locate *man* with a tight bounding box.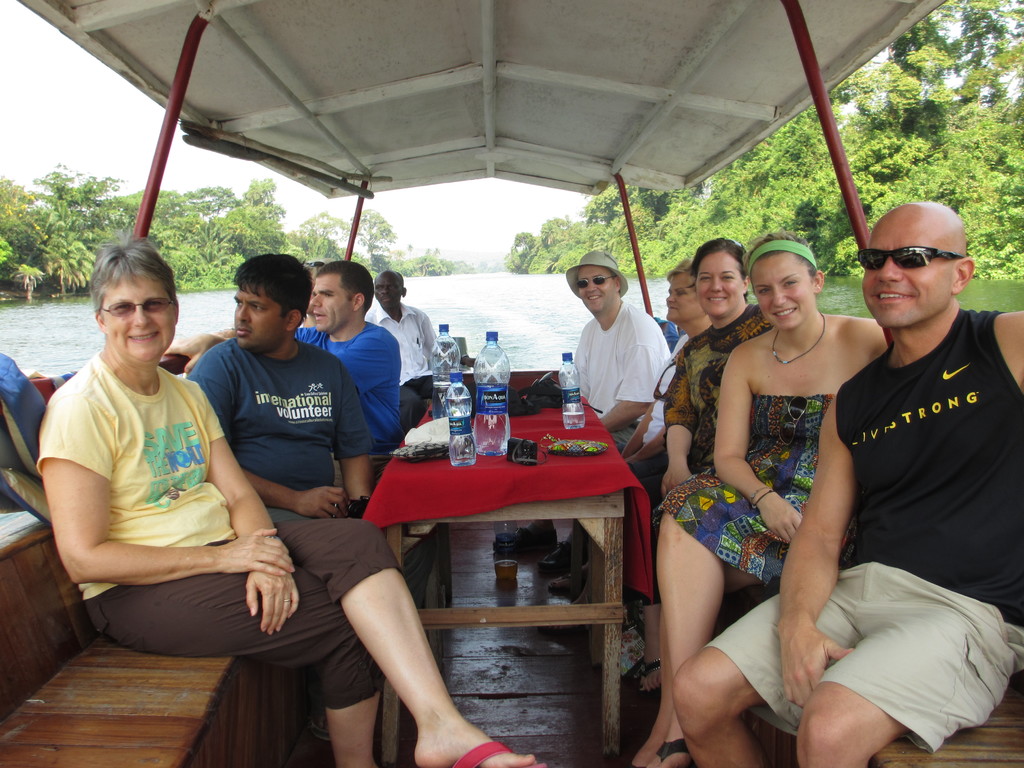
Rect(365, 264, 435, 404).
